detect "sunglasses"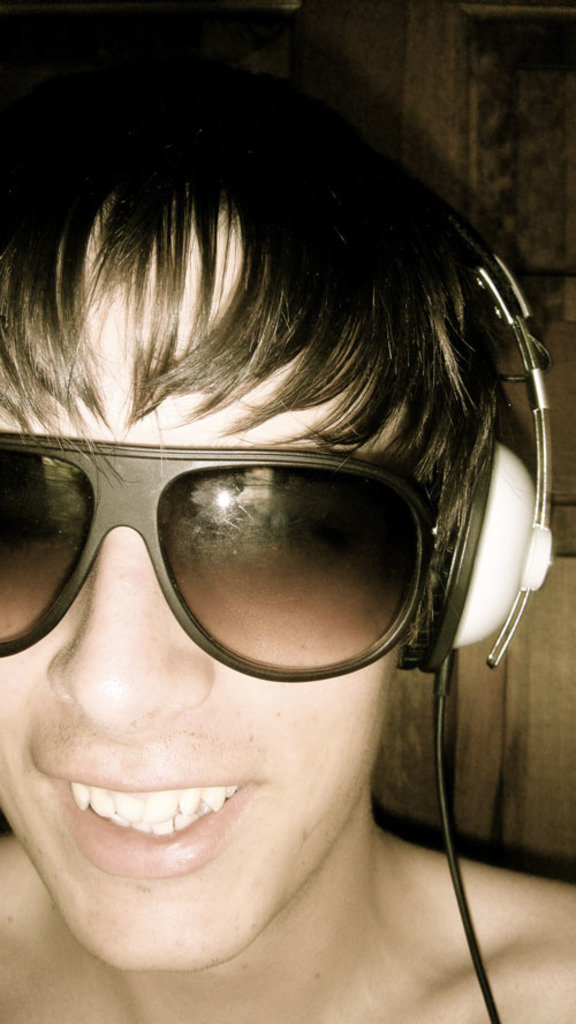
left=2, top=430, right=438, bottom=687
